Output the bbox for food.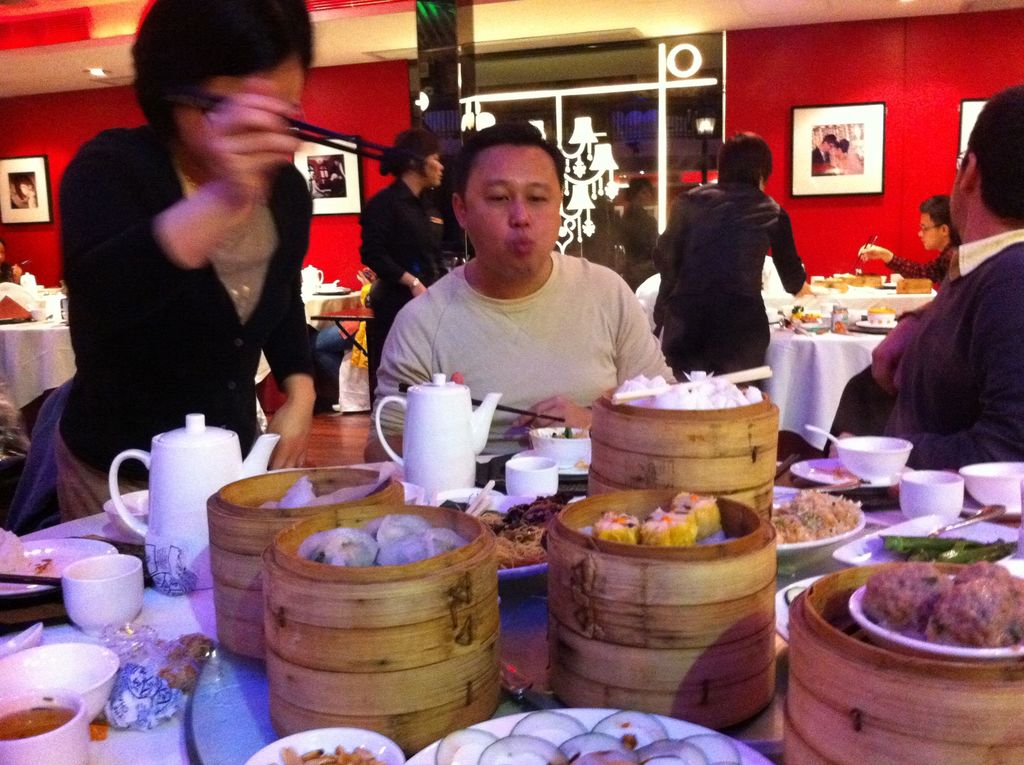
262,743,383,764.
